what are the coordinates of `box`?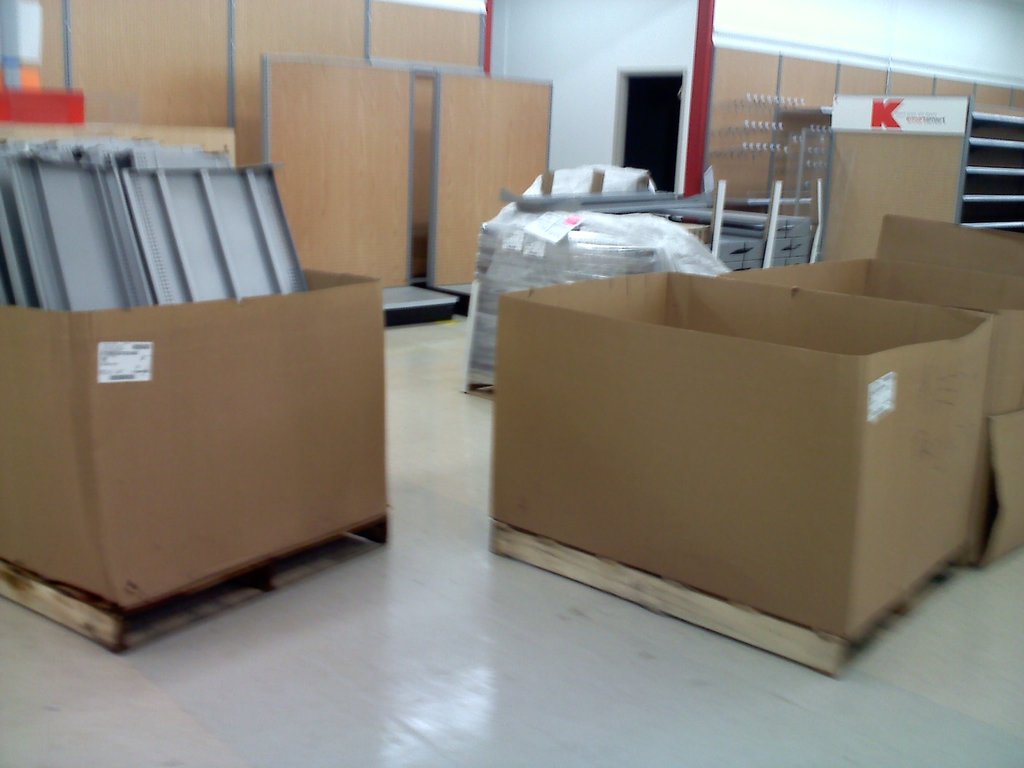
x1=877, y1=213, x2=1023, y2=269.
